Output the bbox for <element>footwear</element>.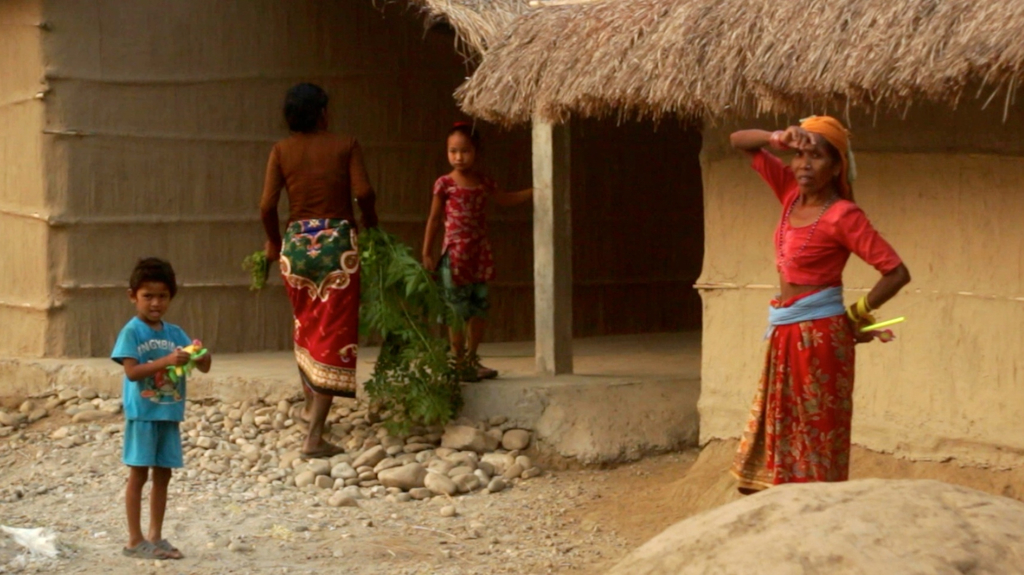
box=[301, 439, 341, 455].
